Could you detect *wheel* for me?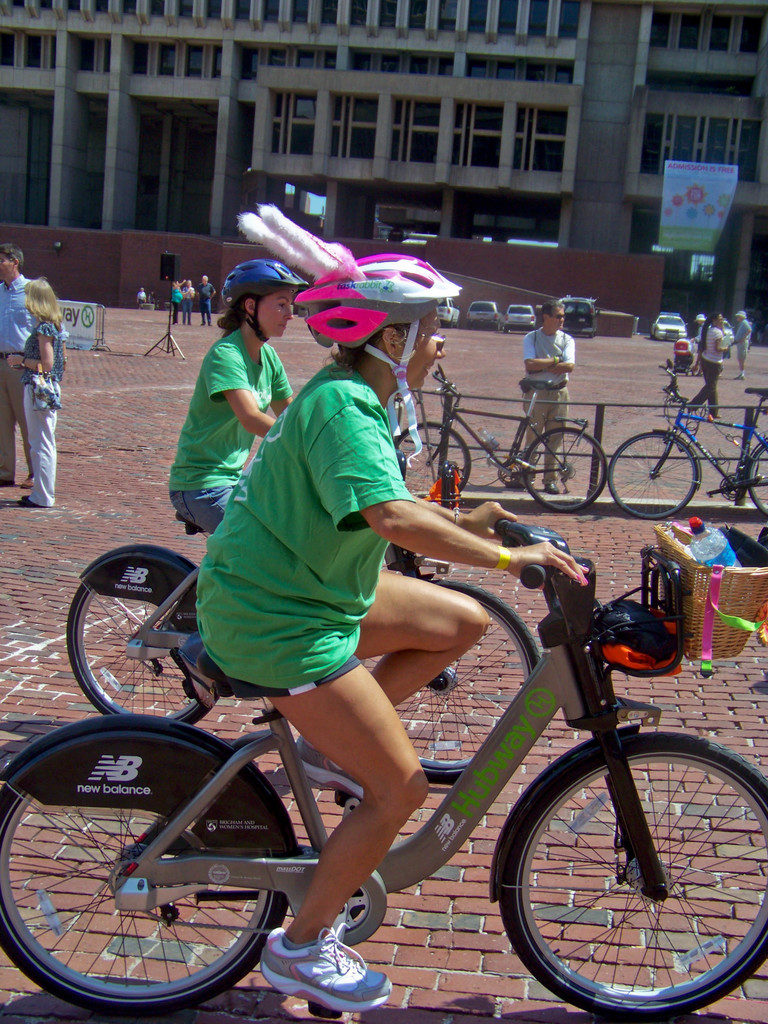
Detection result: bbox(520, 428, 604, 510).
